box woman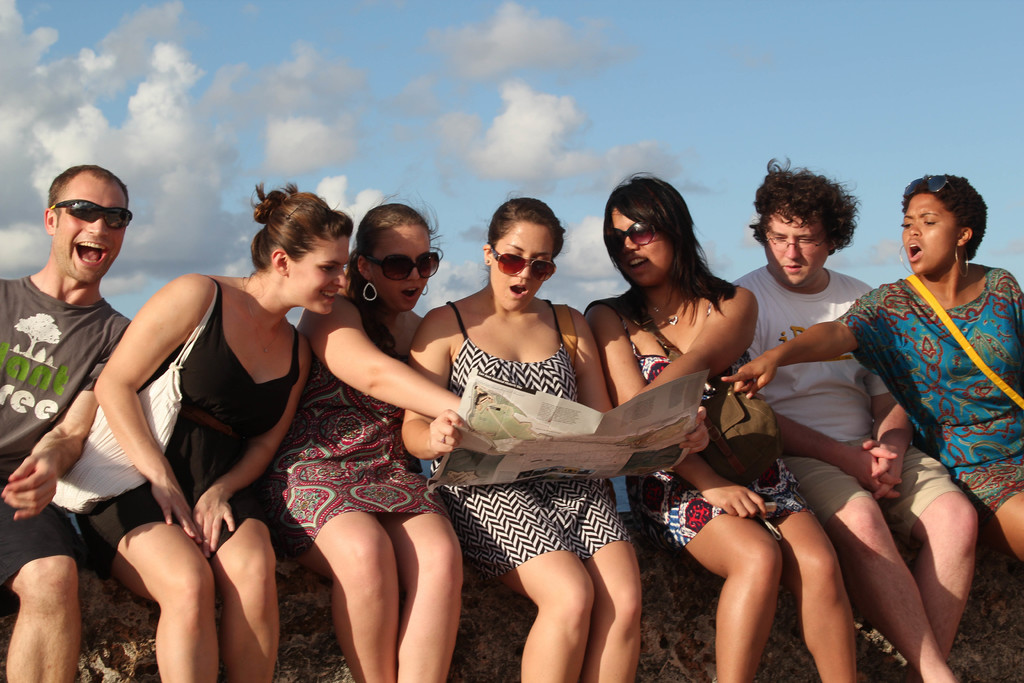
248/191/472/682
